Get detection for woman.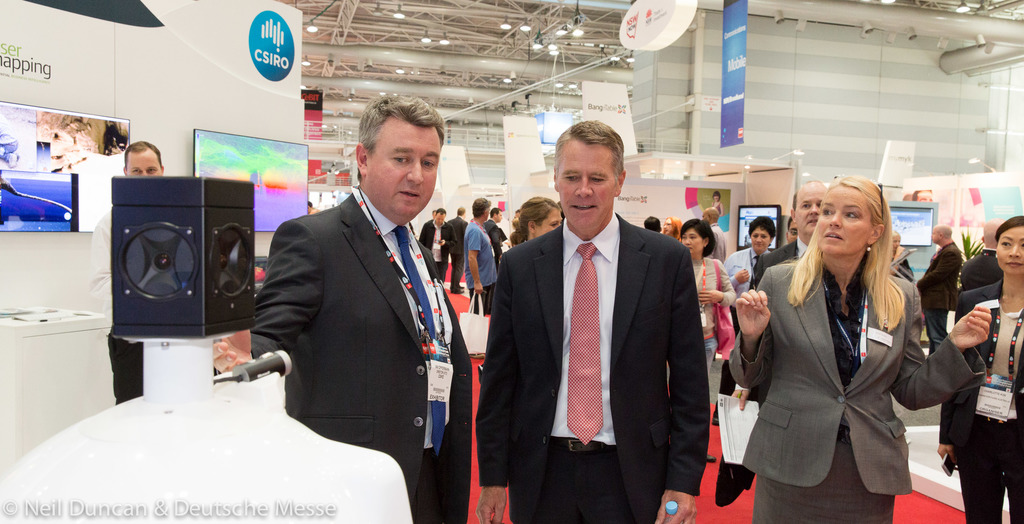
Detection: [670, 219, 737, 412].
